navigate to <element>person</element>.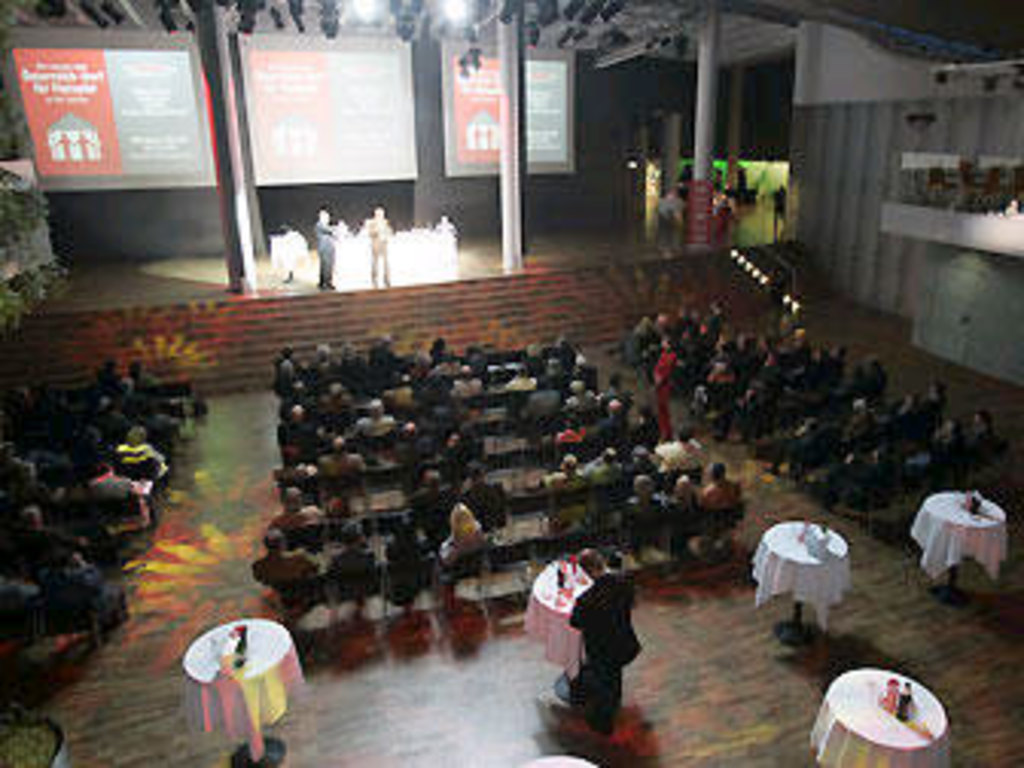
Navigation target: crop(539, 539, 649, 738).
